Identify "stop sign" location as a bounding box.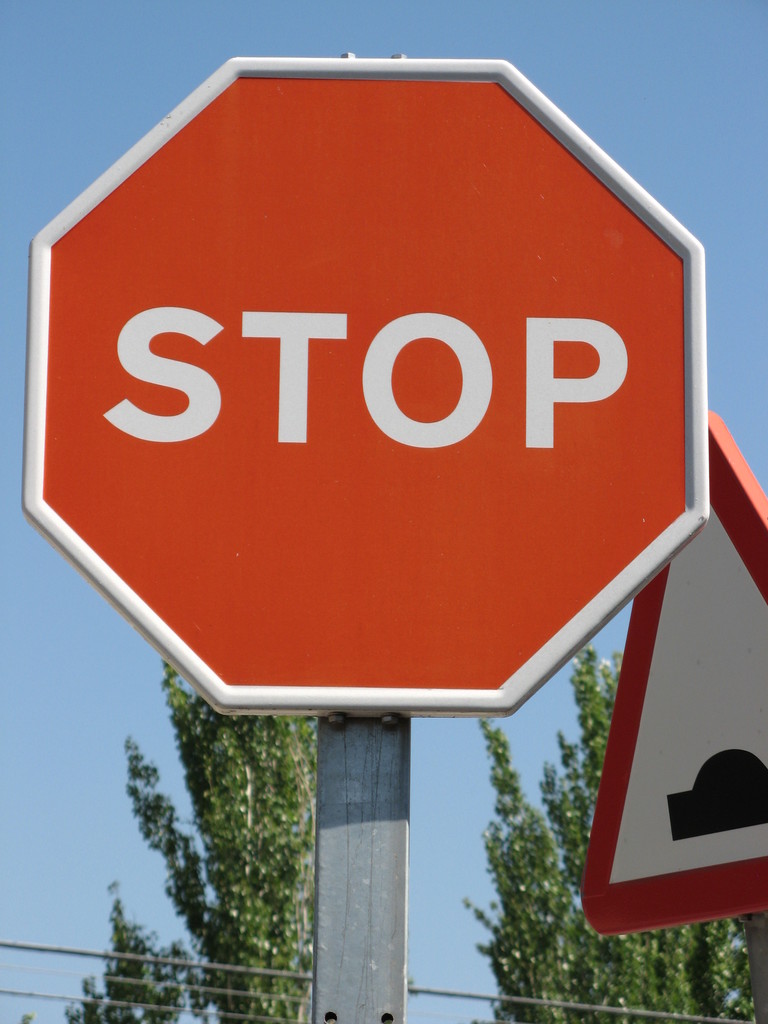
region(18, 53, 714, 721).
